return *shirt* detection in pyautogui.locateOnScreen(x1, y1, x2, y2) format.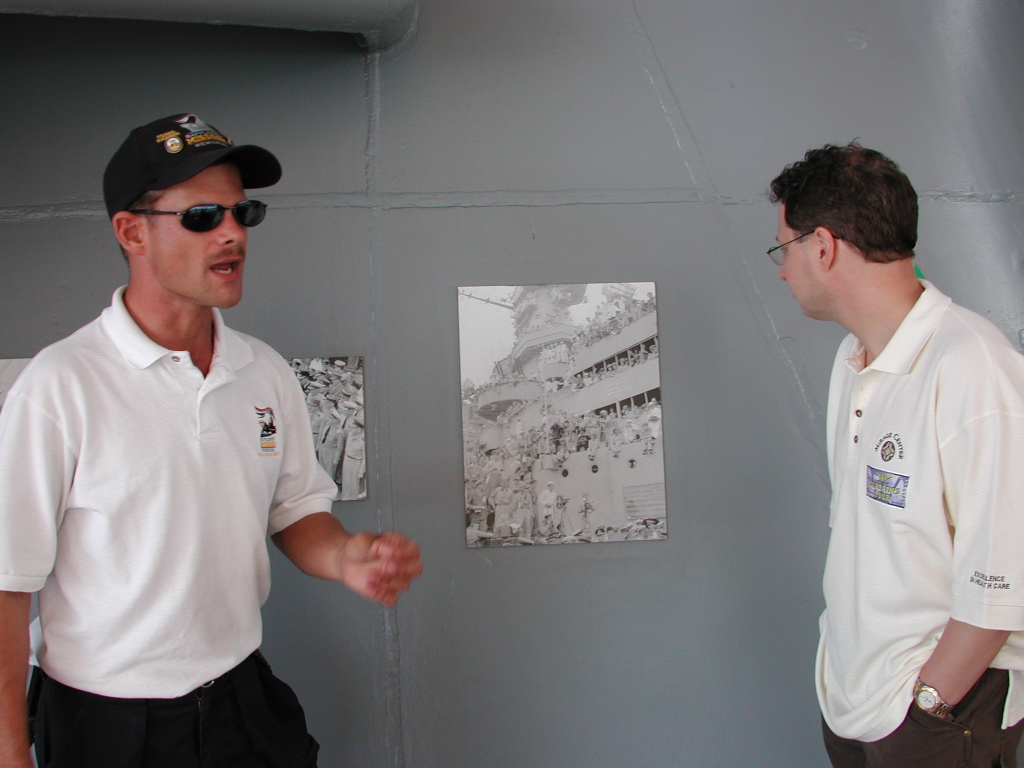
pyautogui.locateOnScreen(791, 247, 1010, 704).
